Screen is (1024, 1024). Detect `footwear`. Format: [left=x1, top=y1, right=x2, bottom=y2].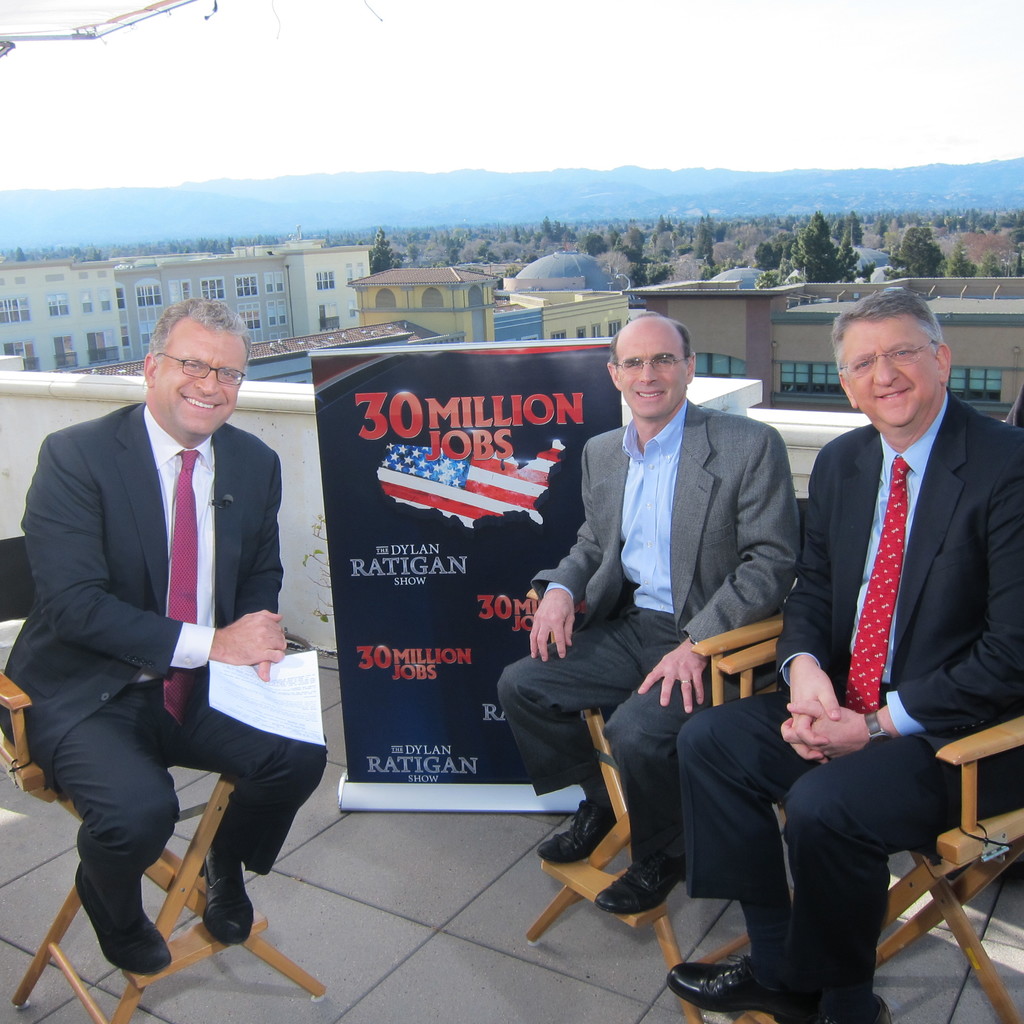
[left=844, top=993, right=902, bottom=1023].
